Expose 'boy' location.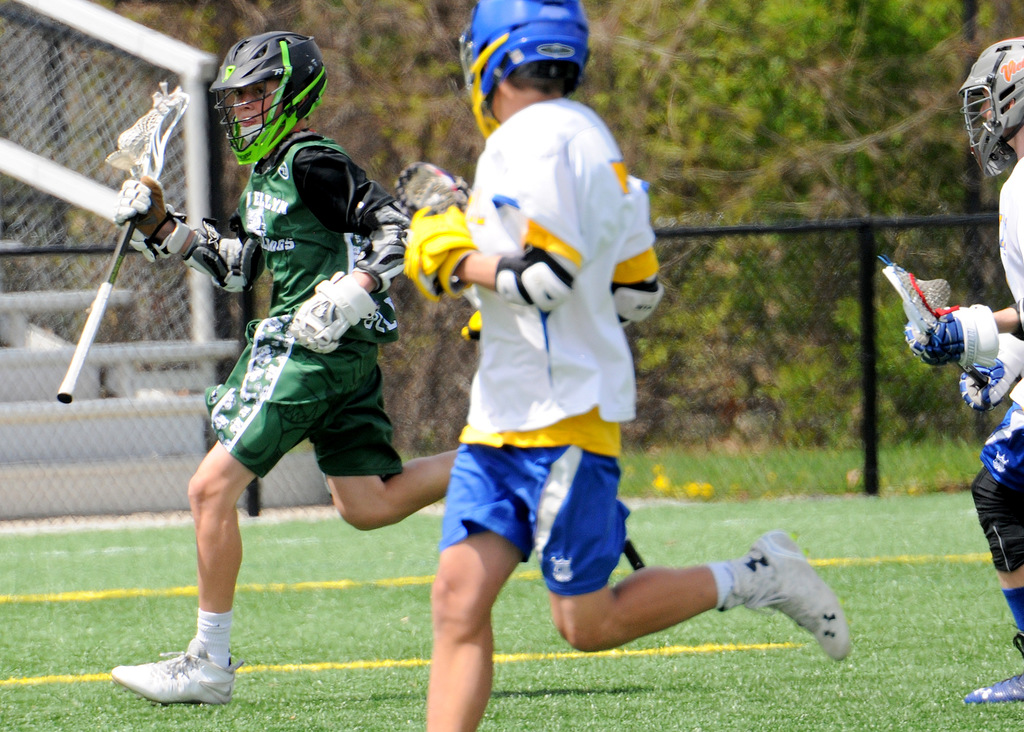
Exposed at bbox=[888, 24, 1023, 717].
